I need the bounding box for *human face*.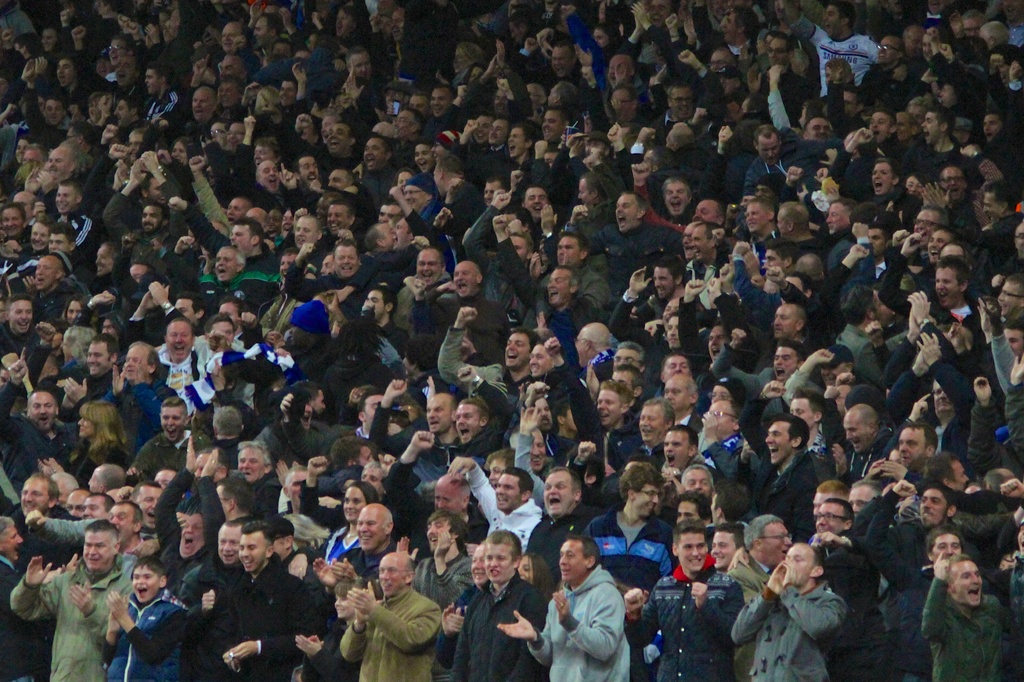
Here it is: [x1=83, y1=497, x2=104, y2=519].
